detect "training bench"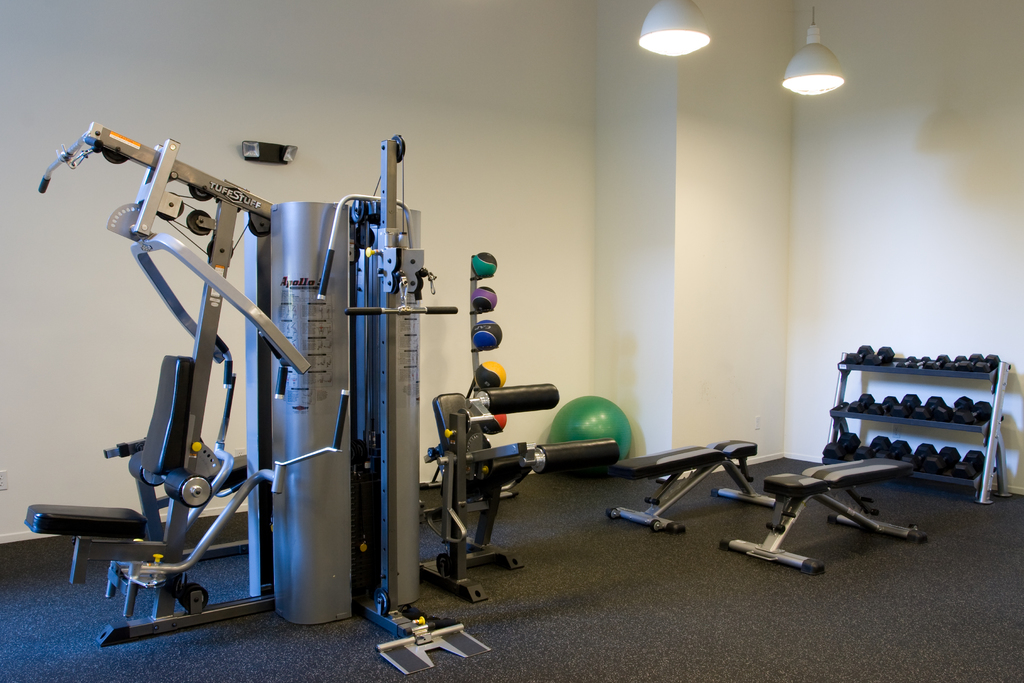
(605,433,779,536)
